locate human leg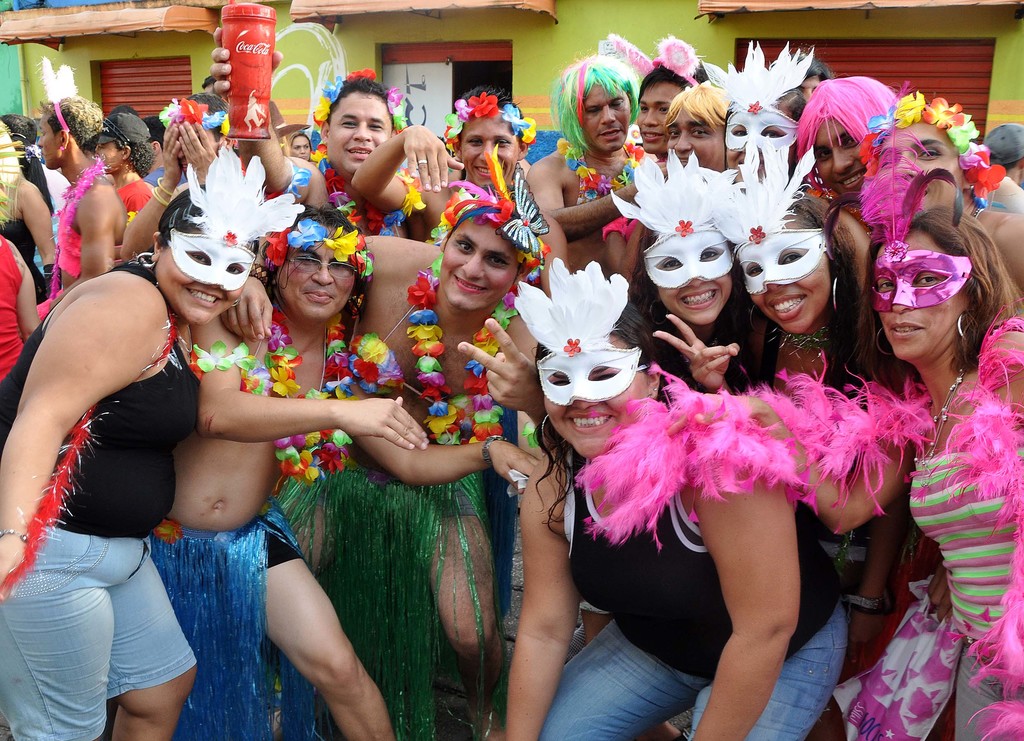
BBox(536, 617, 702, 740)
